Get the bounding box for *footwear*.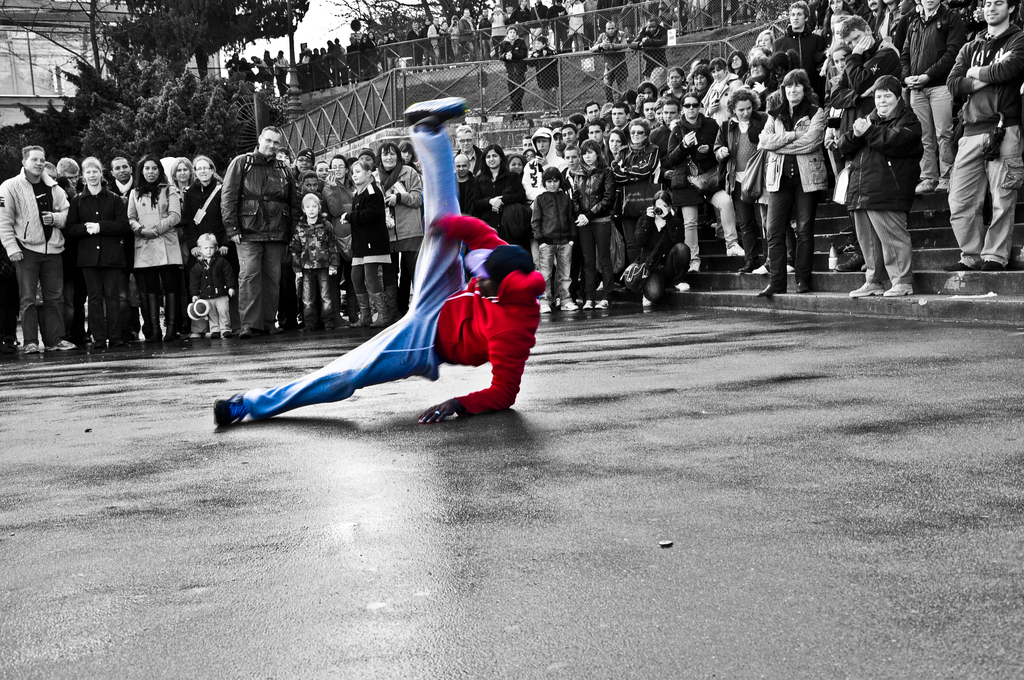
bbox=(687, 261, 701, 274).
